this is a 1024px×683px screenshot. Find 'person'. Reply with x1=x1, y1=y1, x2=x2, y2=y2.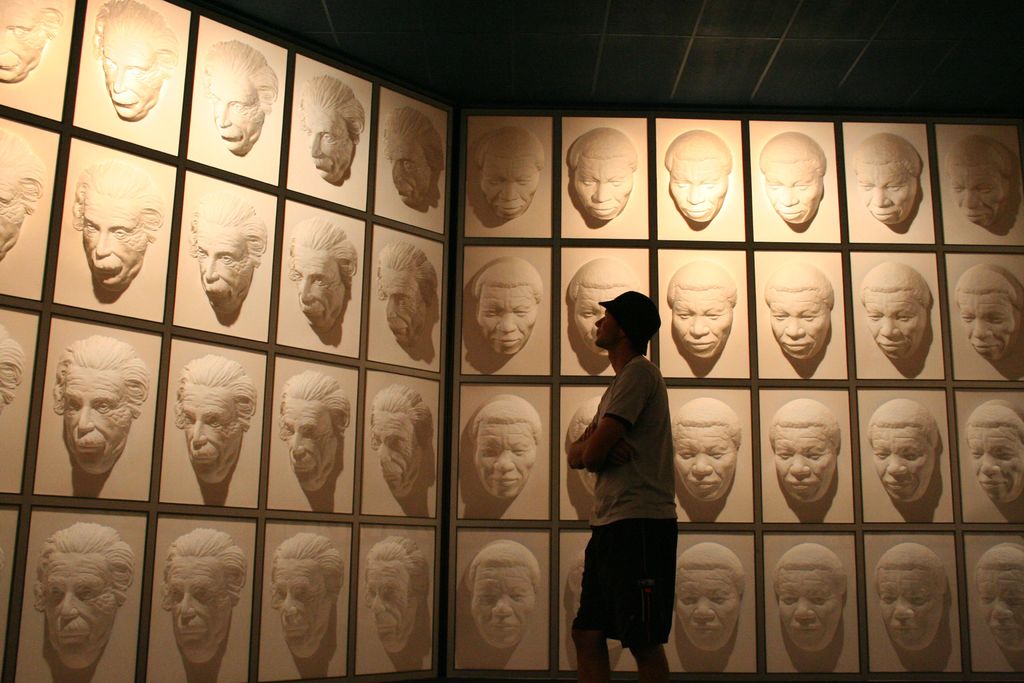
x1=568, y1=287, x2=673, y2=671.
